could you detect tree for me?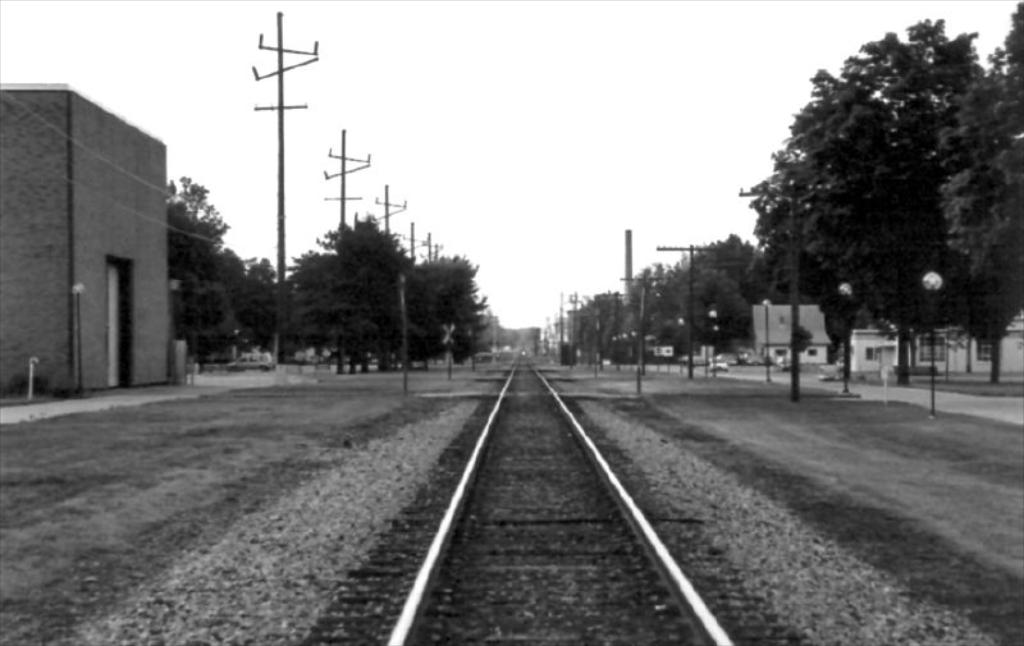
Detection result: Rect(676, 264, 749, 375).
